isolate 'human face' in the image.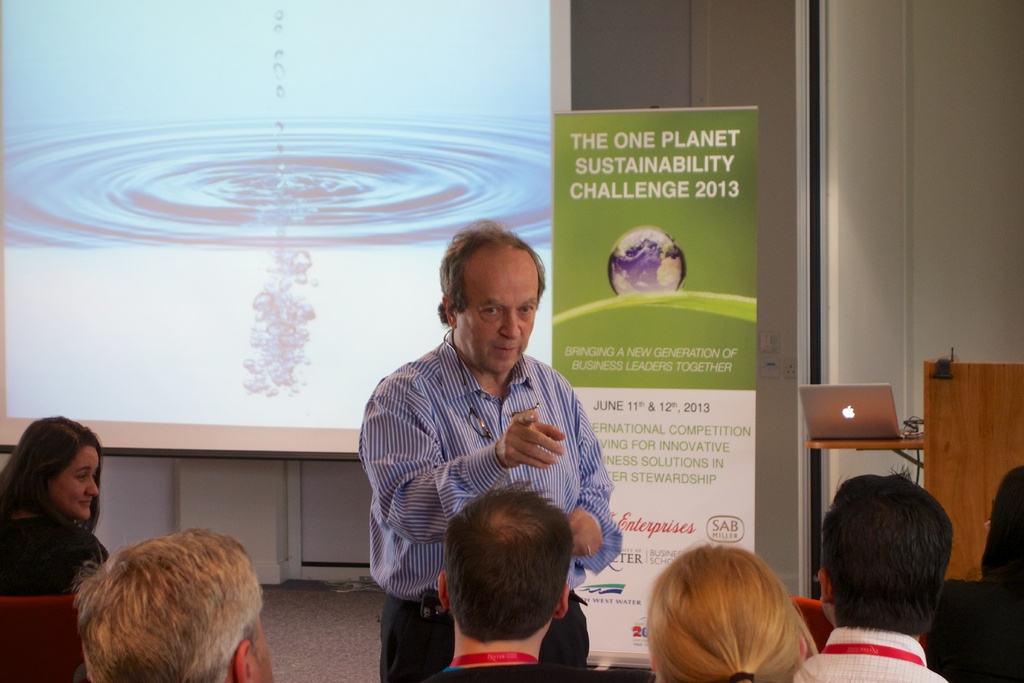
Isolated region: {"x1": 52, "y1": 451, "x2": 101, "y2": 520}.
